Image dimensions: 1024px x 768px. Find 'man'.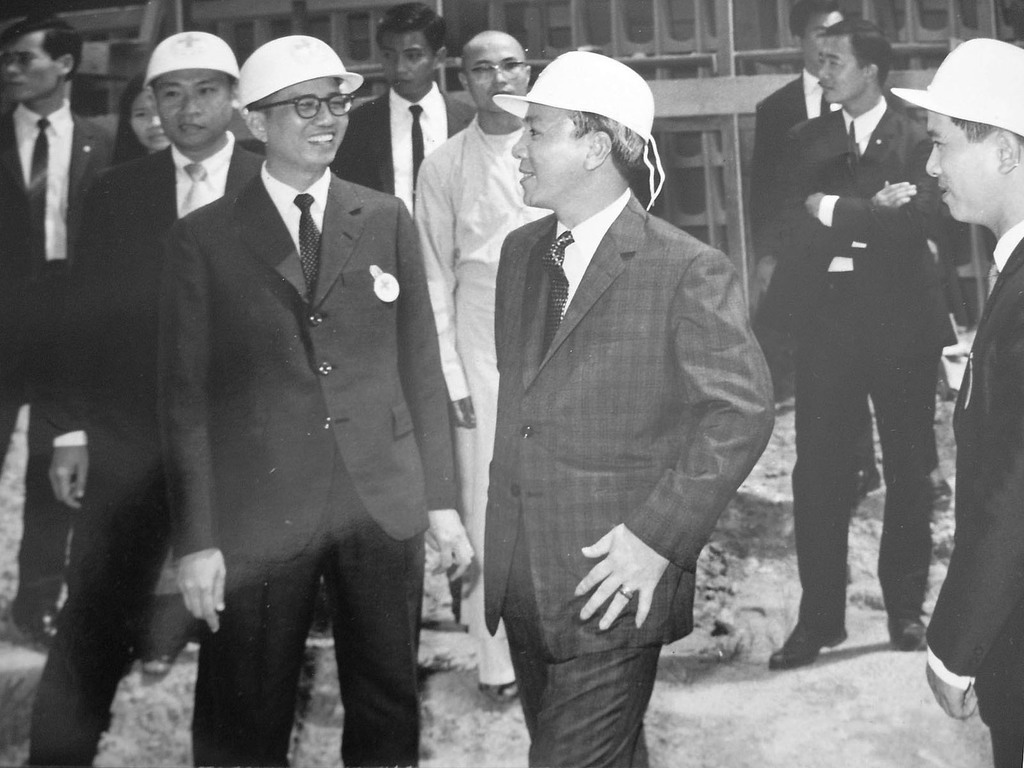
BBox(329, 0, 476, 202).
